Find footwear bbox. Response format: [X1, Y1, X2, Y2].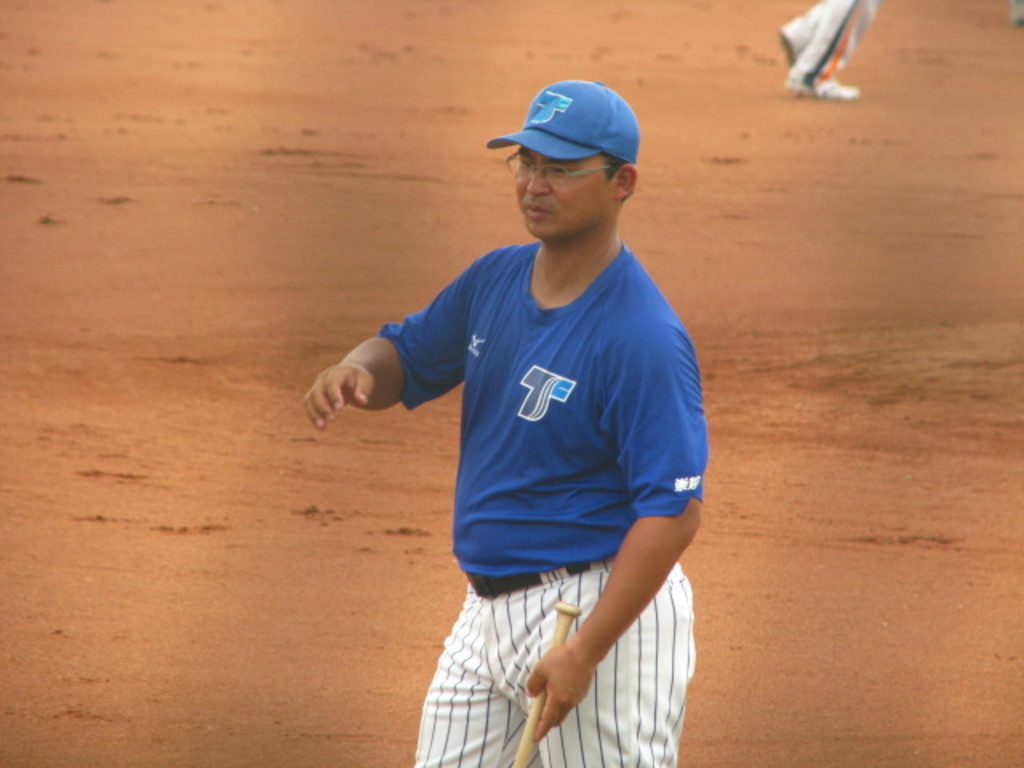
[779, 11, 810, 70].
